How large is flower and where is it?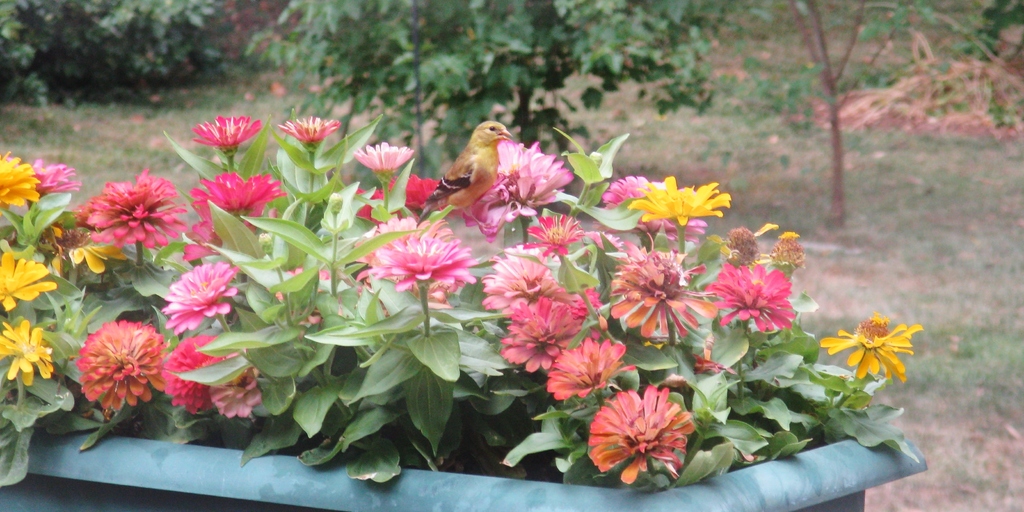
Bounding box: {"x1": 628, "y1": 174, "x2": 733, "y2": 229}.
